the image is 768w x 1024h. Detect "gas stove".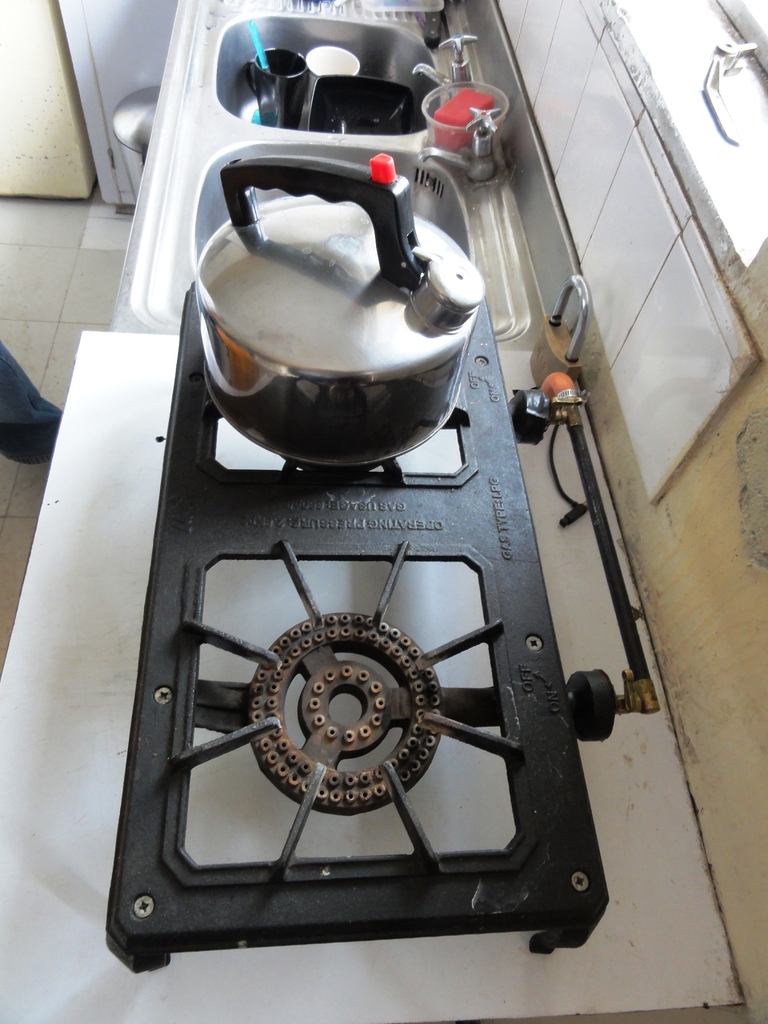
Detection: select_region(100, 266, 618, 974).
